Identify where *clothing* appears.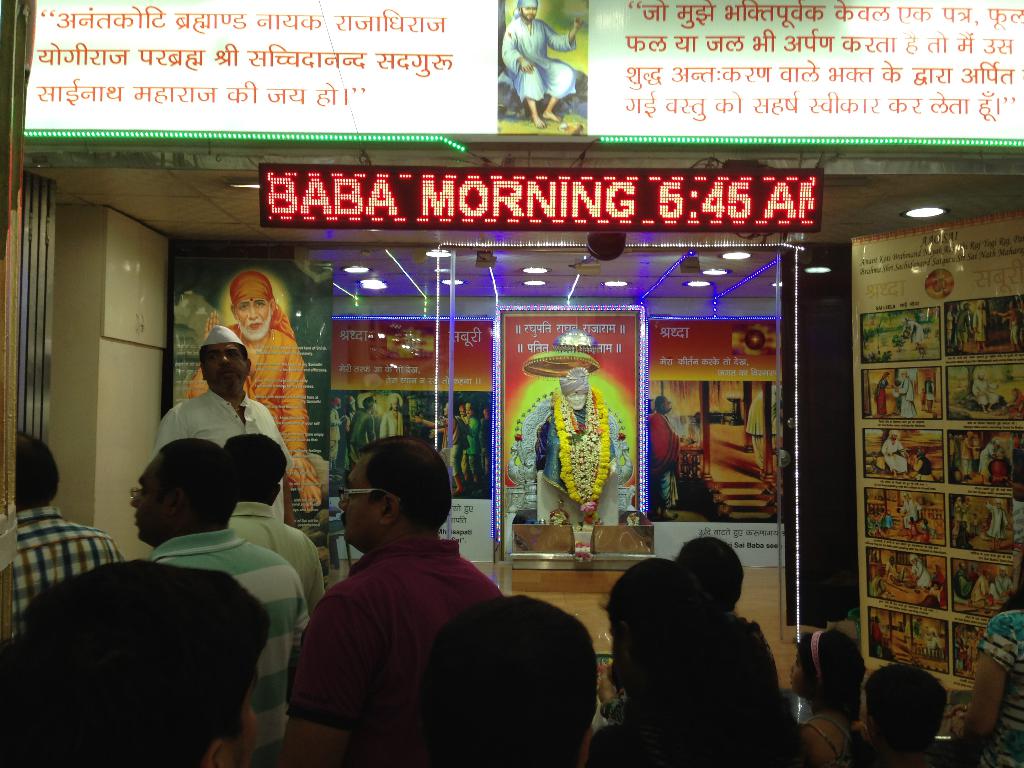
Appears at [870,622,883,659].
